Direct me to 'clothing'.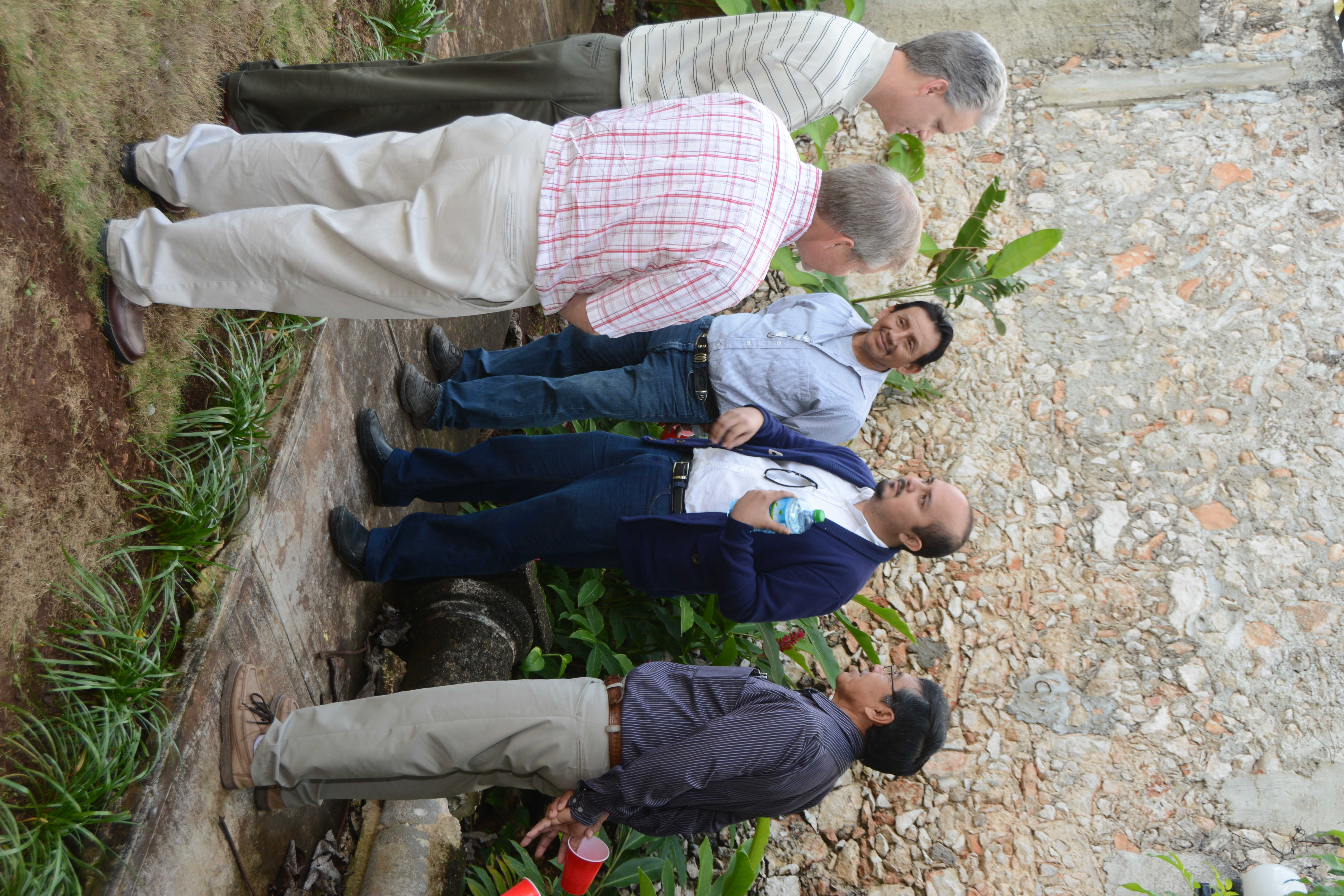
Direction: (23,15,196,81).
